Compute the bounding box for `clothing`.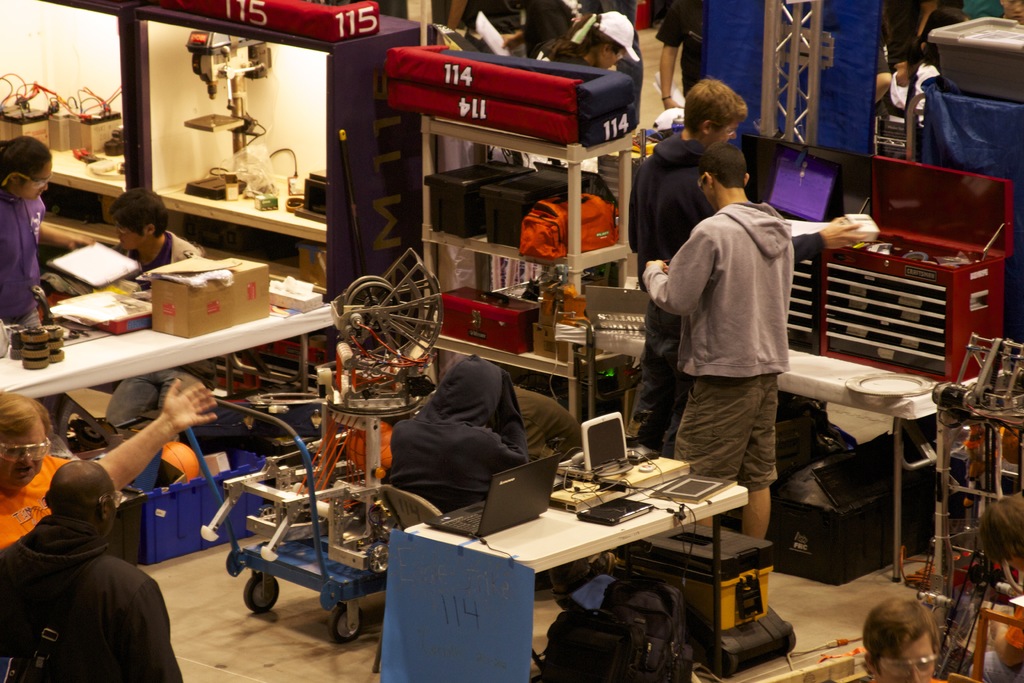
556,46,591,78.
